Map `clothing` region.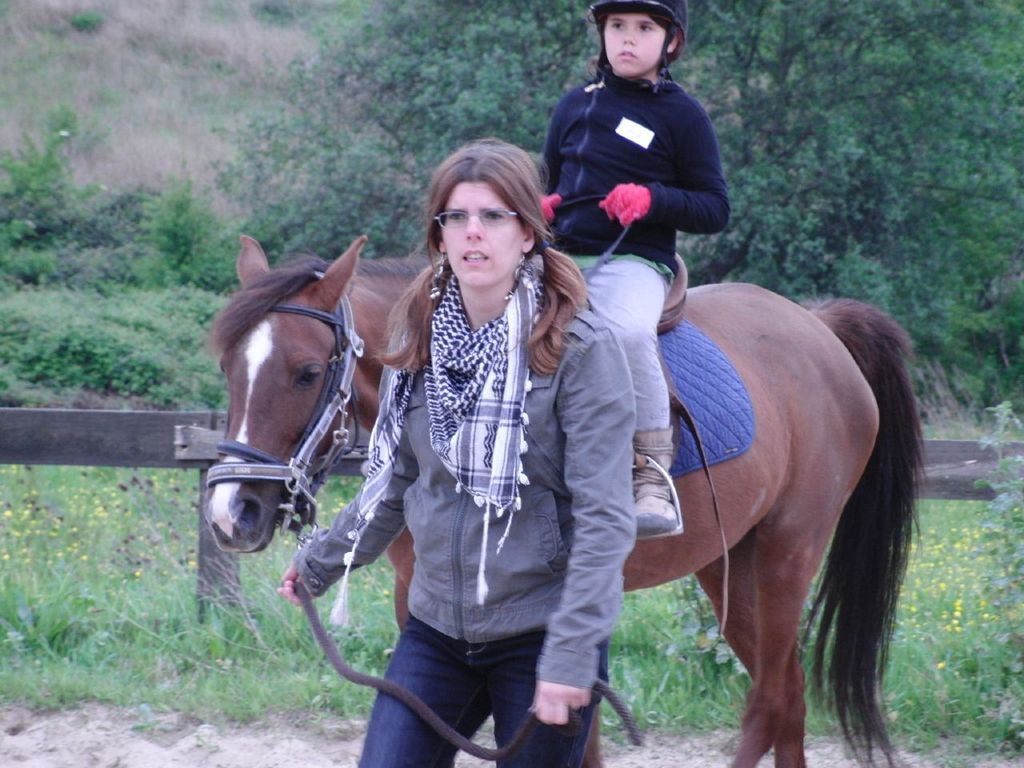
Mapped to <bbox>553, 250, 669, 438</bbox>.
